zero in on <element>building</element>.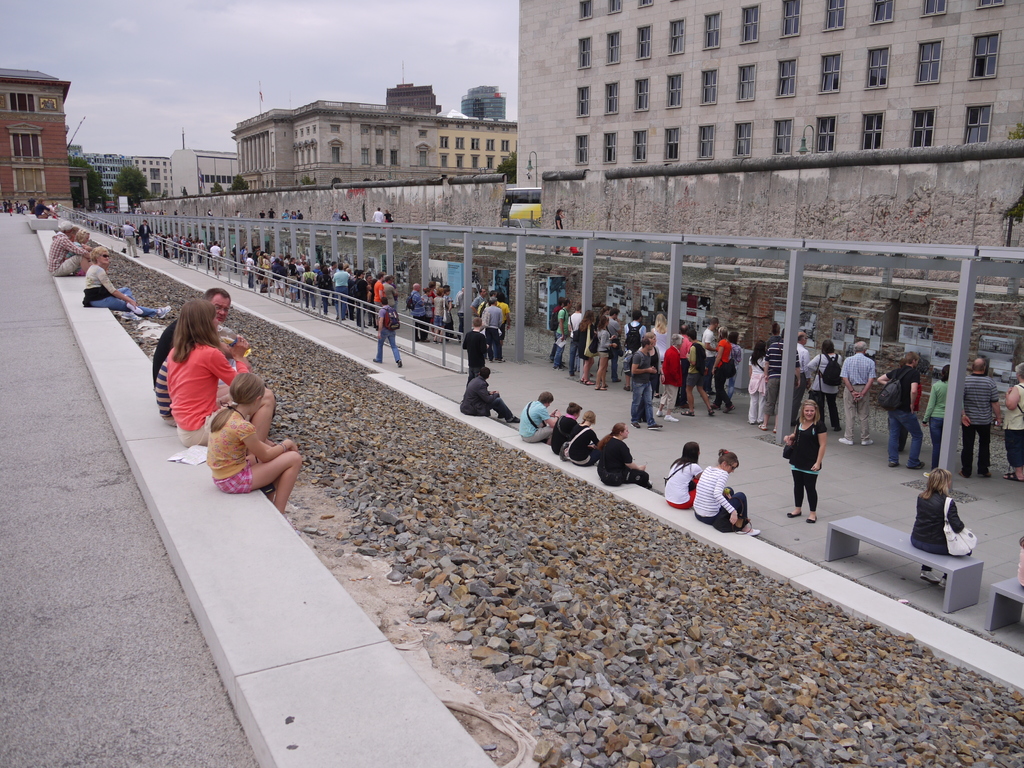
Zeroed in: box(131, 157, 170, 196).
